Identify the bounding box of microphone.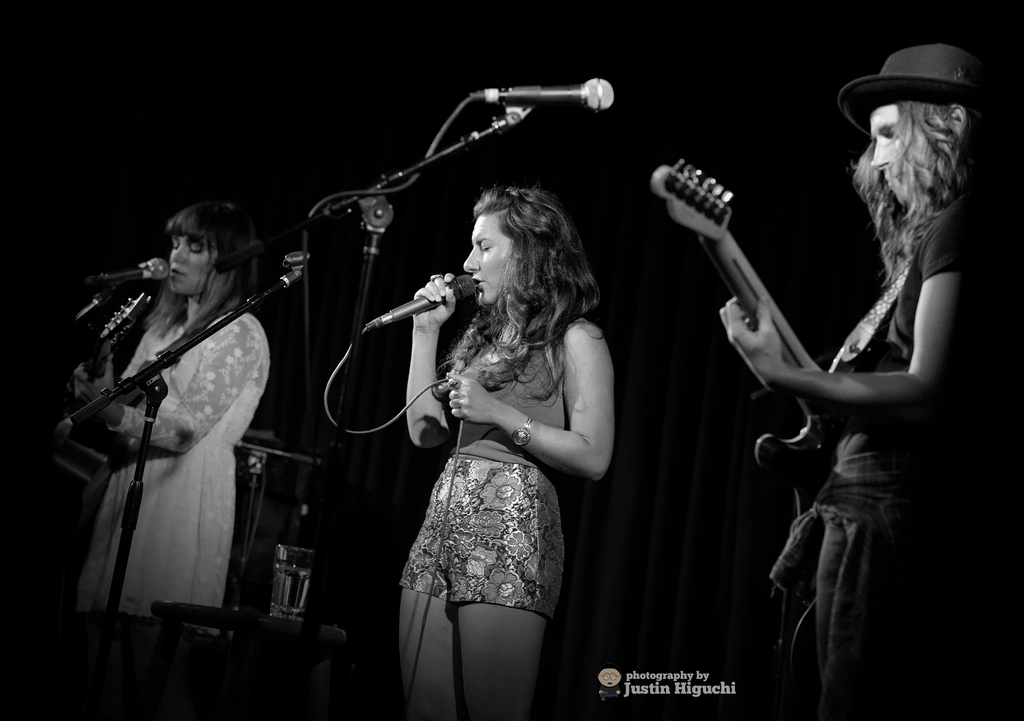
Rect(367, 270, 477, 328).
